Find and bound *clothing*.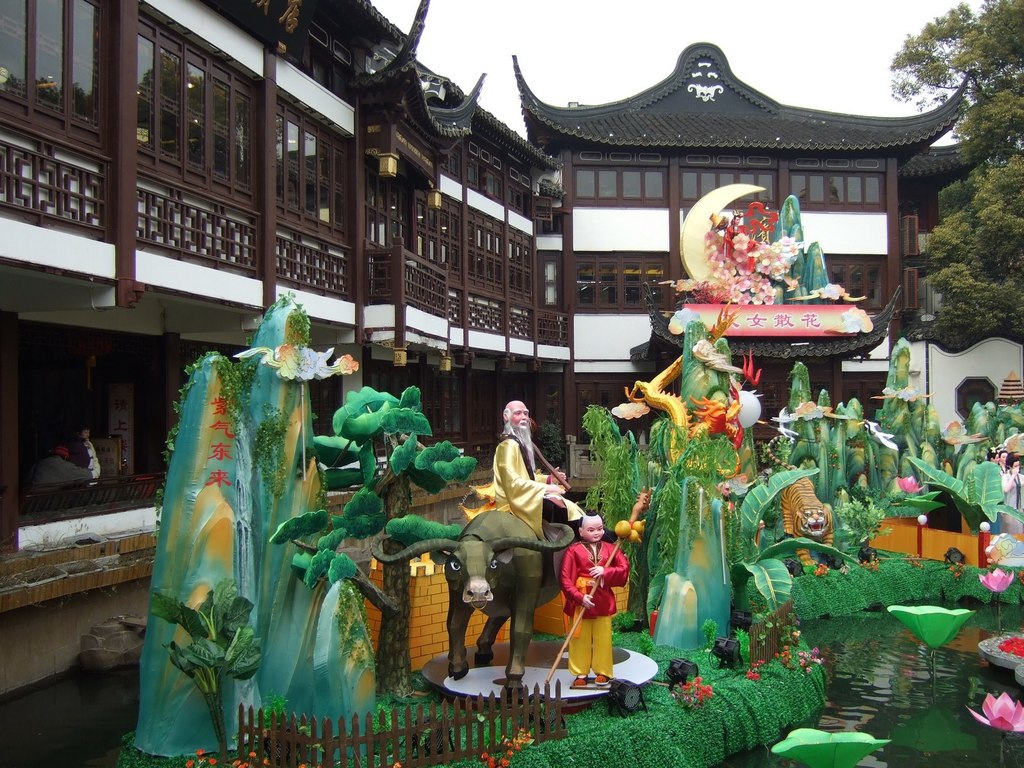
Bound: (x1=557, y1=534, x2=629, y2=678).
